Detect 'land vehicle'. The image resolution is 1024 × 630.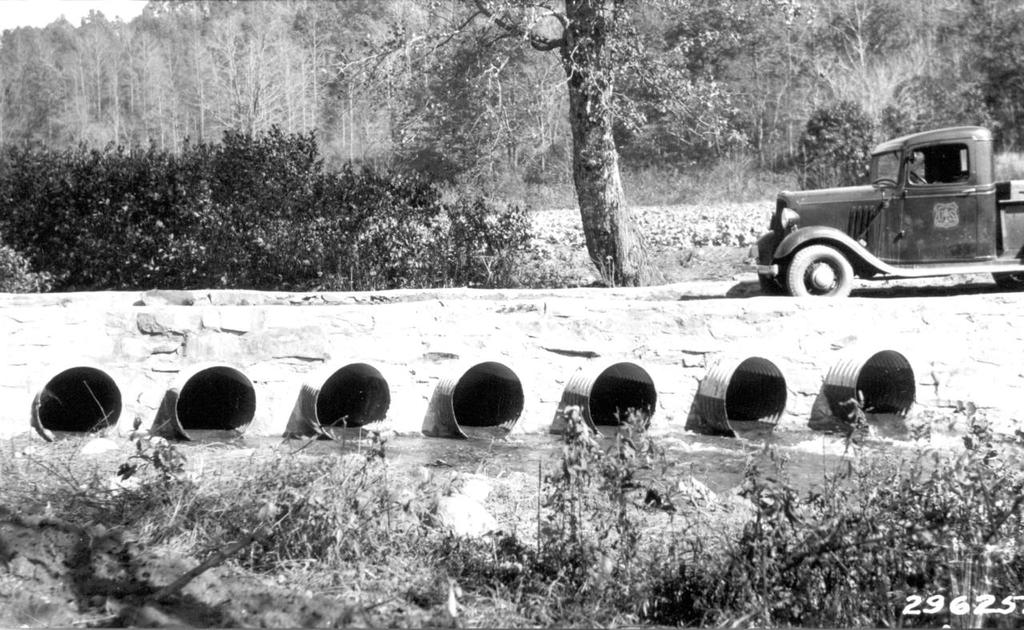
bbox(735, 104, 1023, 289).
